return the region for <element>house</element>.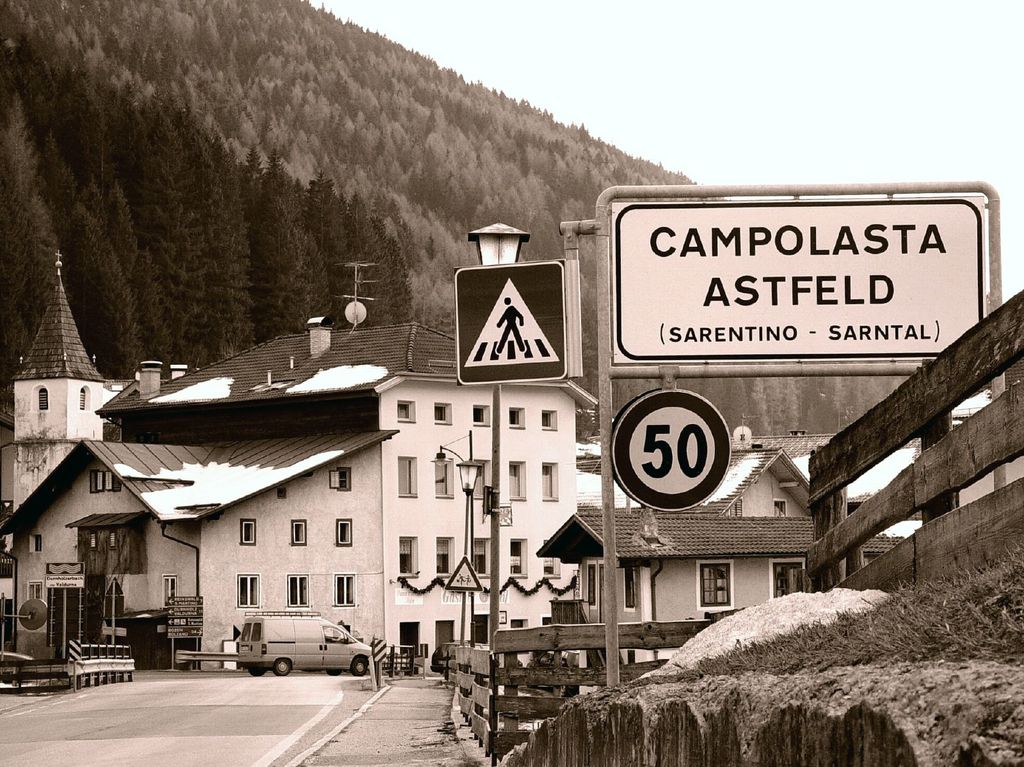
box=[10, 245, 182, 522].
